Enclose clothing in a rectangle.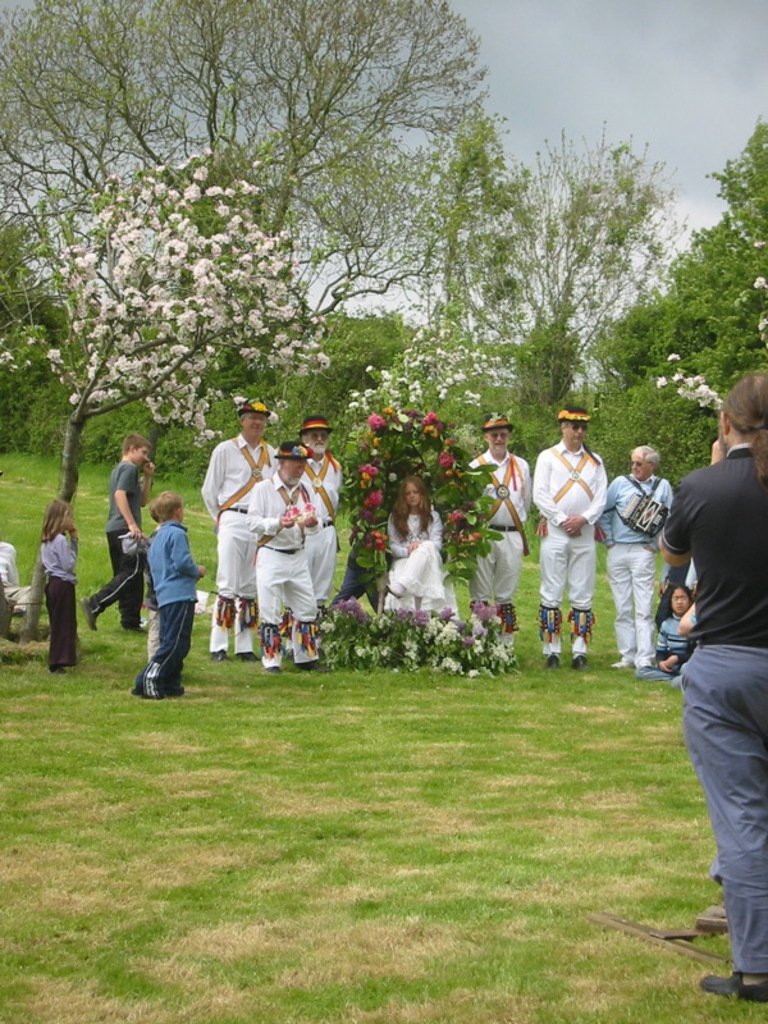
bbox(44, 536, 76, 673).
